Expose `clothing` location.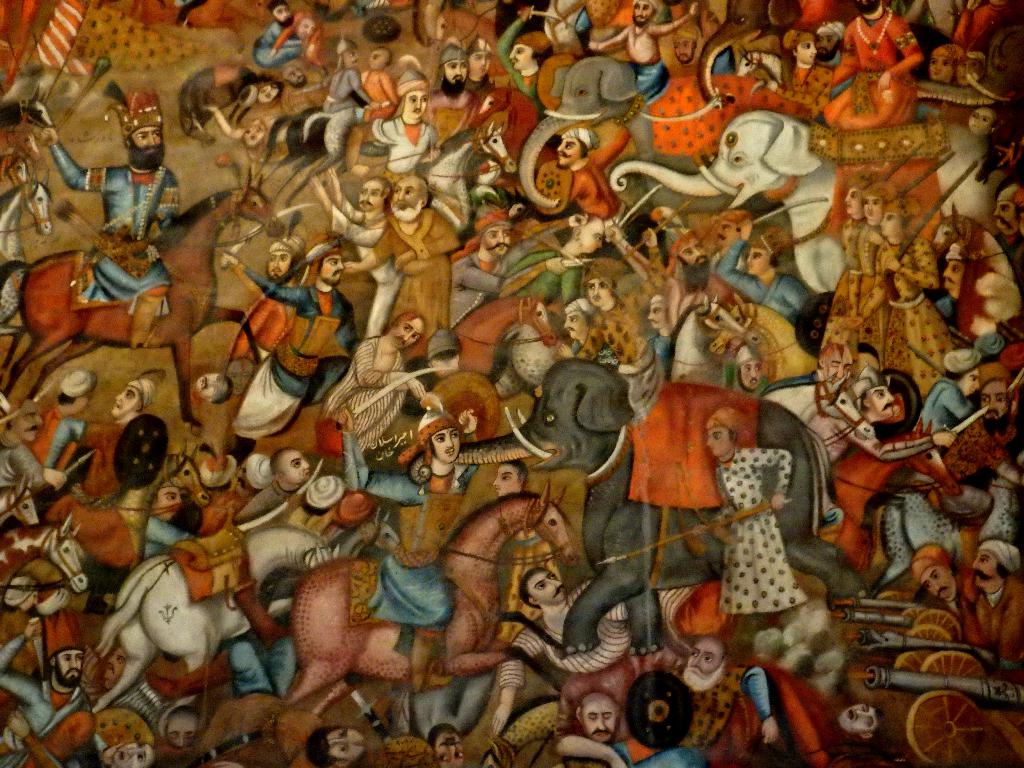
Exposed at select_region(380, 204, 461, 360).
